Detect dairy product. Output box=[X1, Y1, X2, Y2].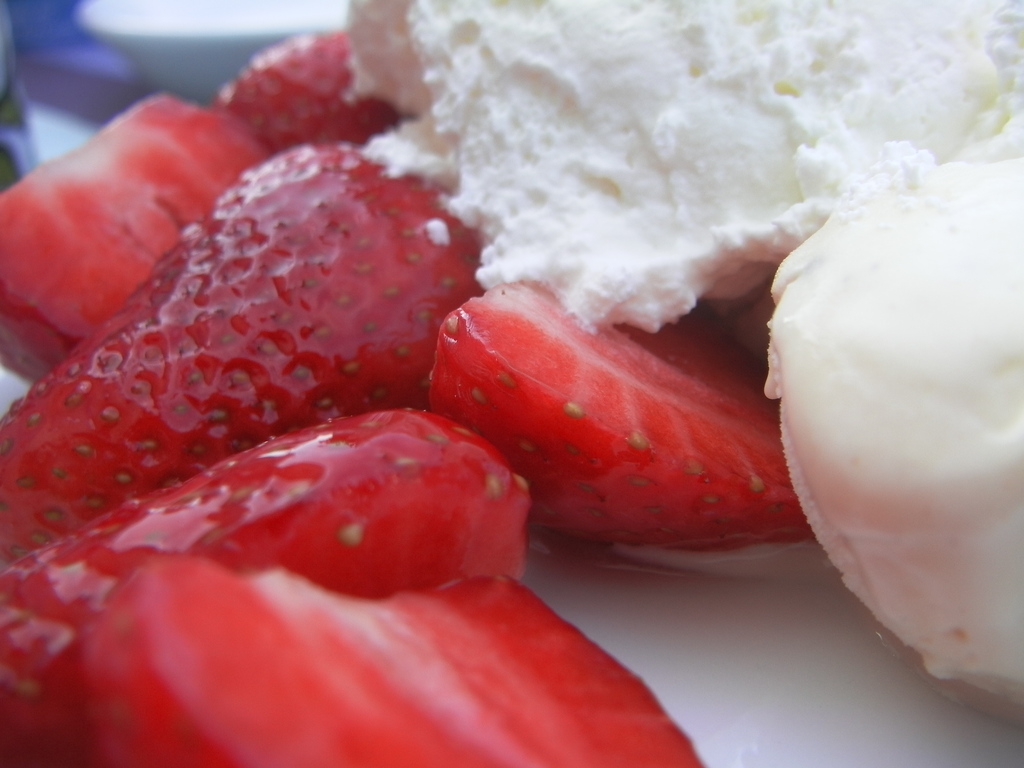
box=[360, 0, 1023, 356].
